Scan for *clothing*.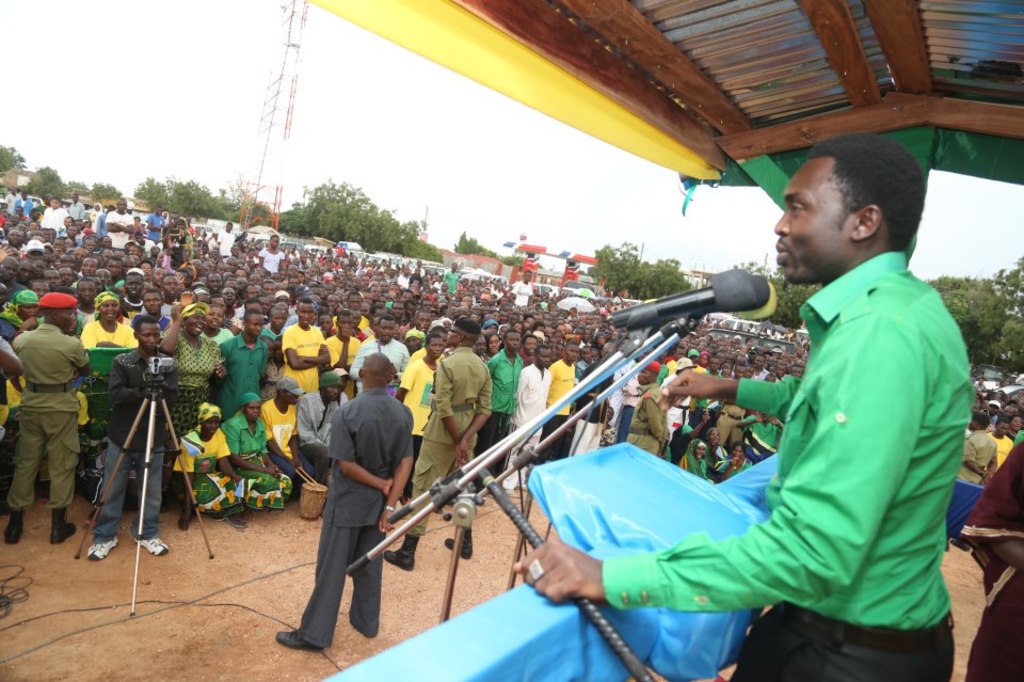
Scan result: (left=214, top=228, right=236, bottom=260).
